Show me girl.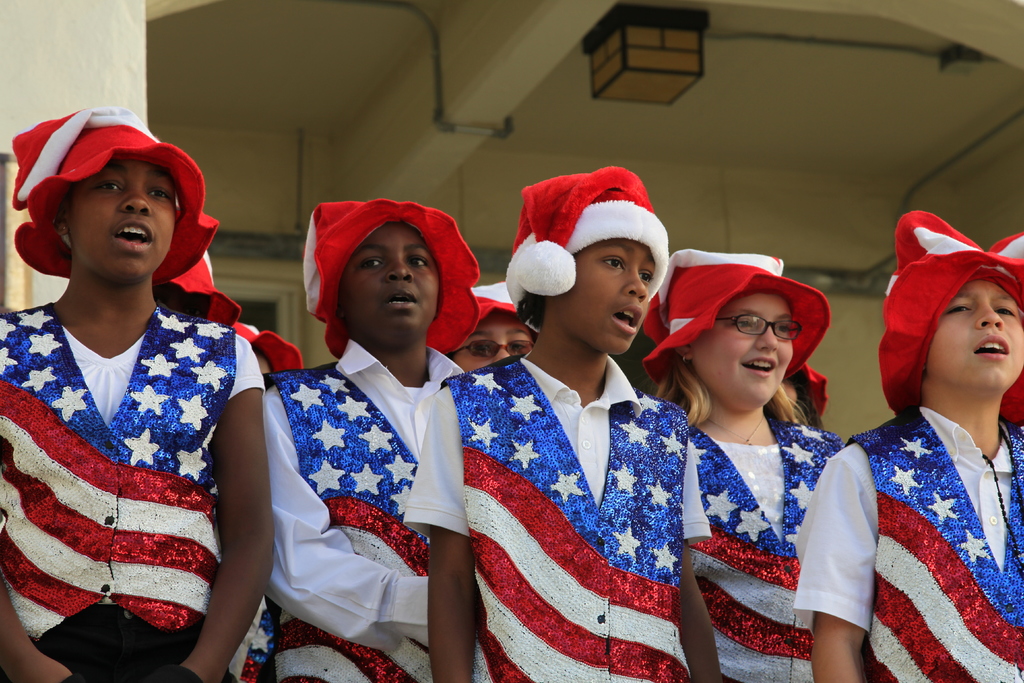
girl is here: crop(400, 163, 728, 682).
